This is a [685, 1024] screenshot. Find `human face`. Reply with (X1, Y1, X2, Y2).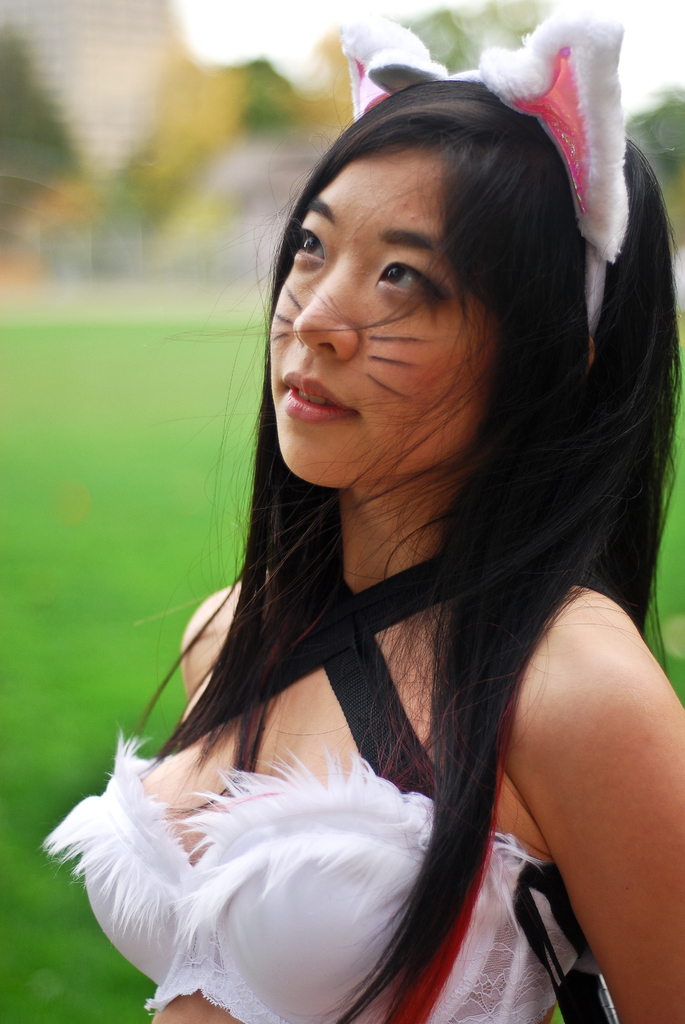
(265, 144, 498, 490).
